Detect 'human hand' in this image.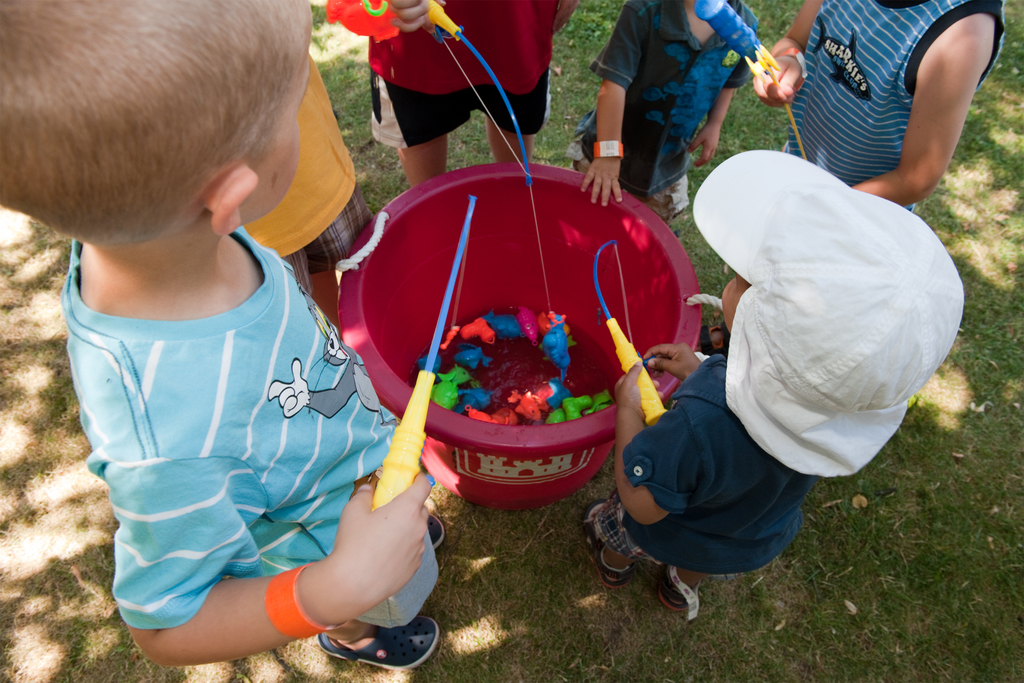
Detection: <bbox>640, 342, 703, 383</bbox>.
